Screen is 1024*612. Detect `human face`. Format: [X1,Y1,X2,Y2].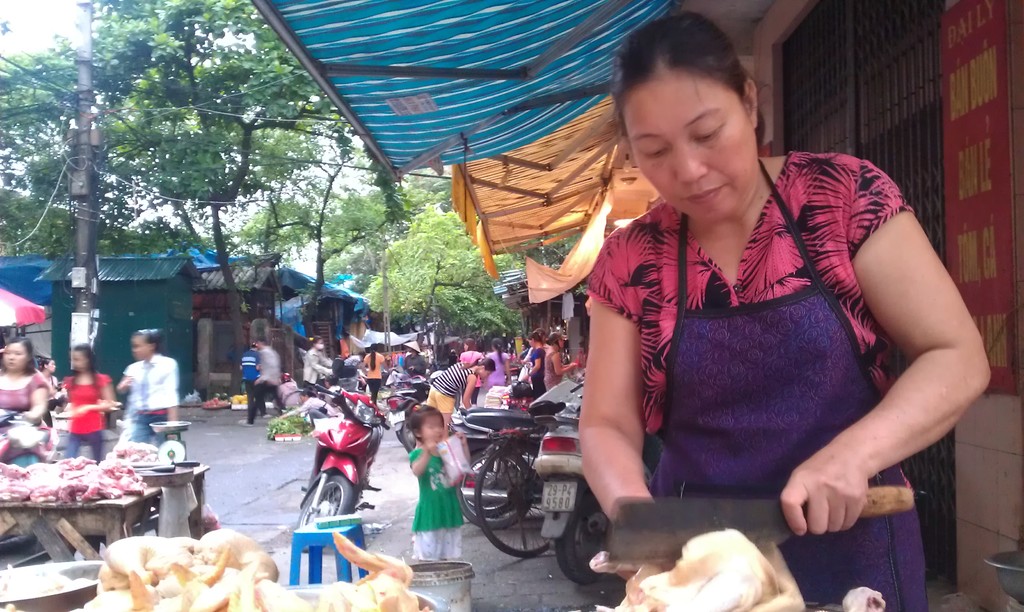
[132,335,149,357].
